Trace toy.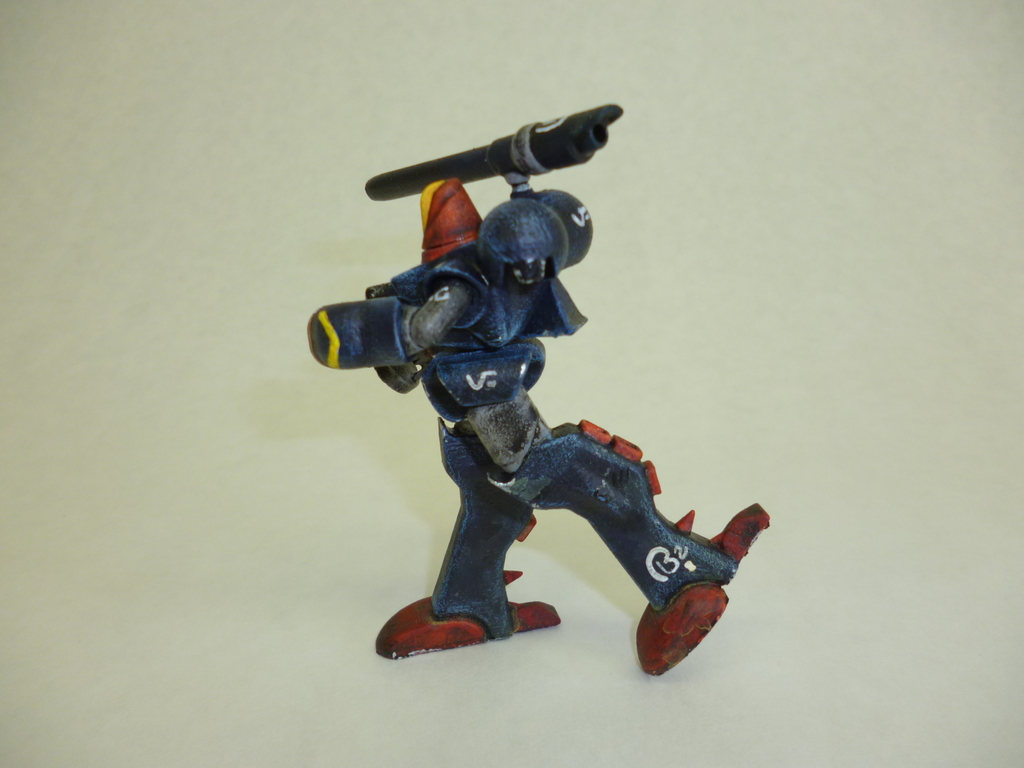
Traced to 301/102/771/666.
